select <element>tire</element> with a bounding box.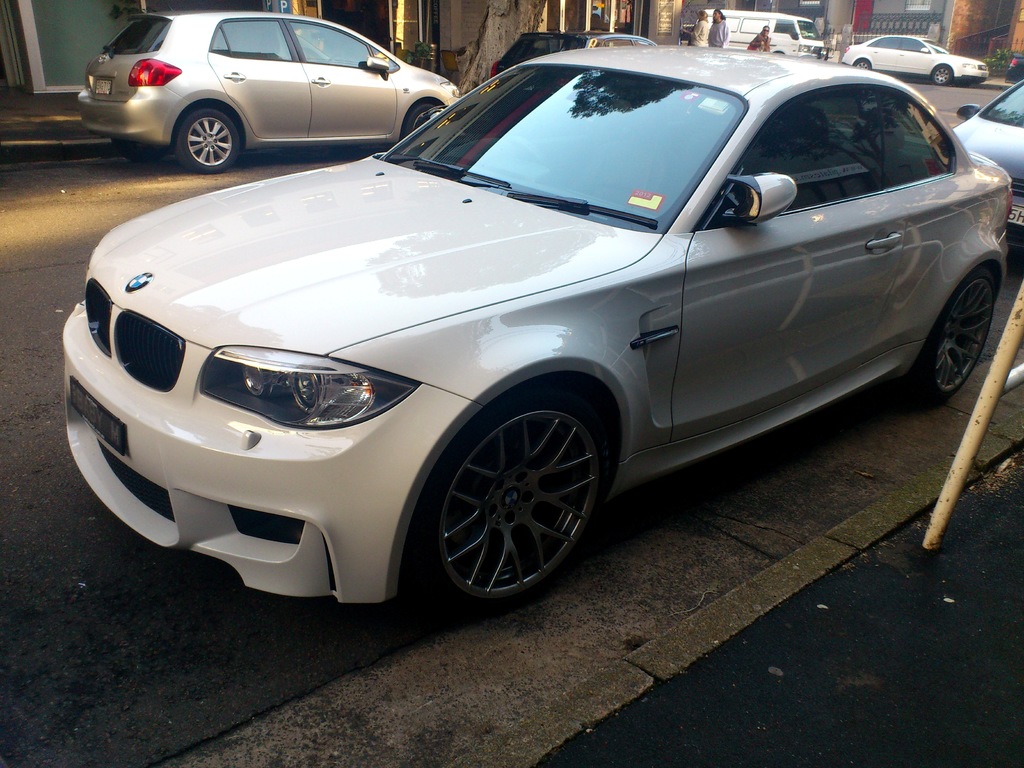
(x1=117, y1=139, x2=163, y2=164).
